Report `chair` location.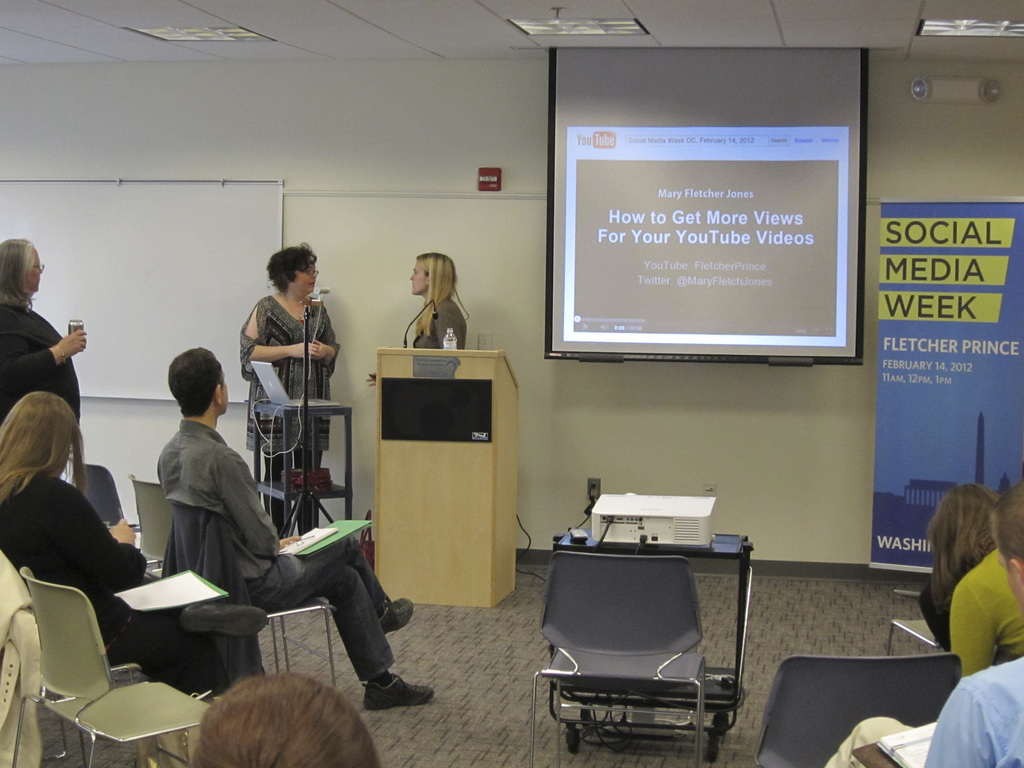
Report: bbox(532, 553, 710, 767).
